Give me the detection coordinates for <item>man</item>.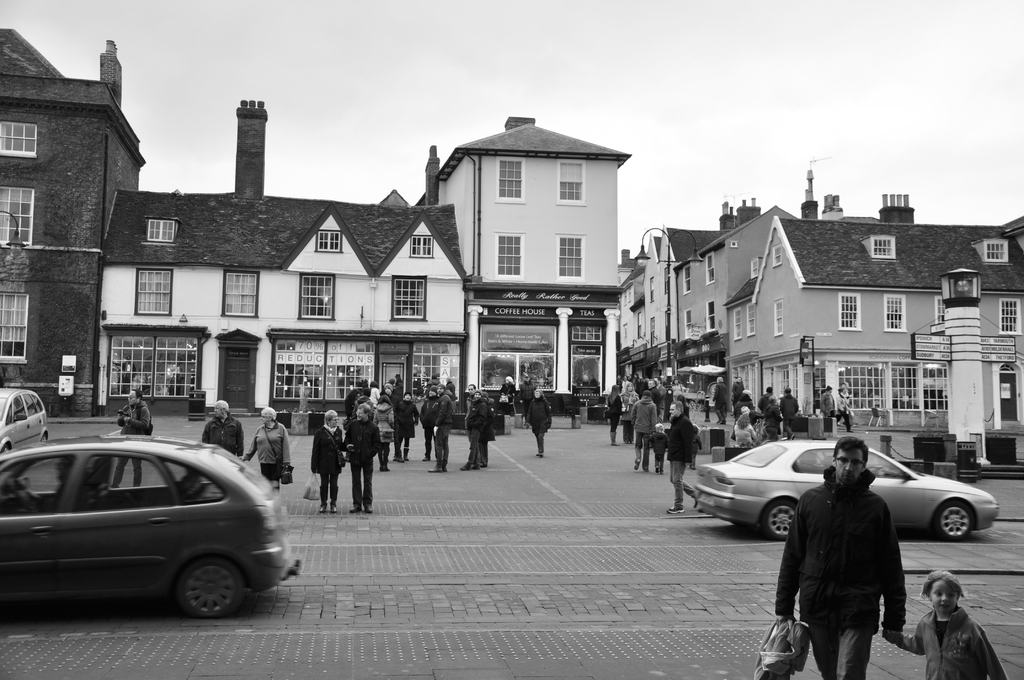
<region>460, 389, 496, 469</region>.
